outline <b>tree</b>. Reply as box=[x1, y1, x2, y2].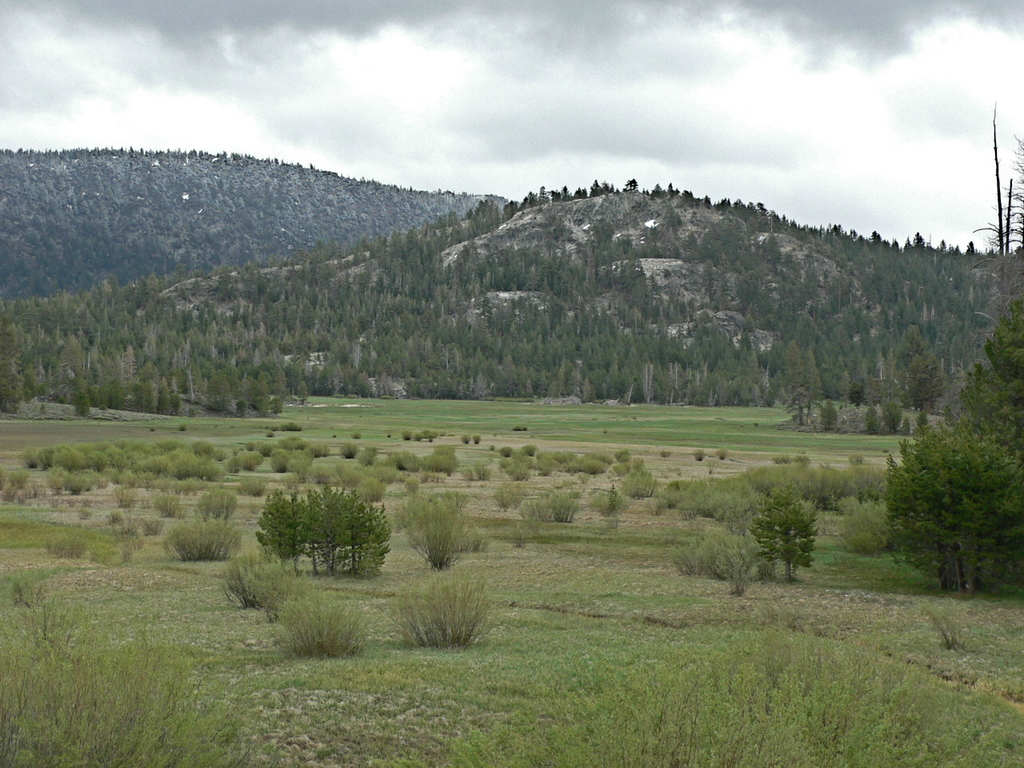
box=[331, 362, 343, 405].
